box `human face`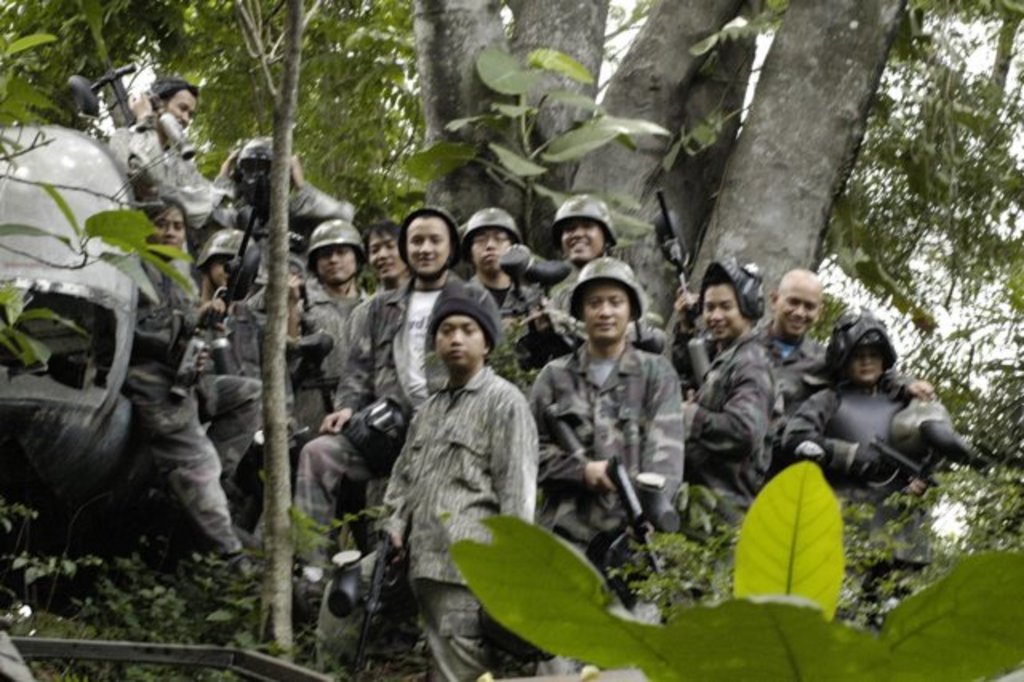
bbox=[774, 288, 813, 328]
